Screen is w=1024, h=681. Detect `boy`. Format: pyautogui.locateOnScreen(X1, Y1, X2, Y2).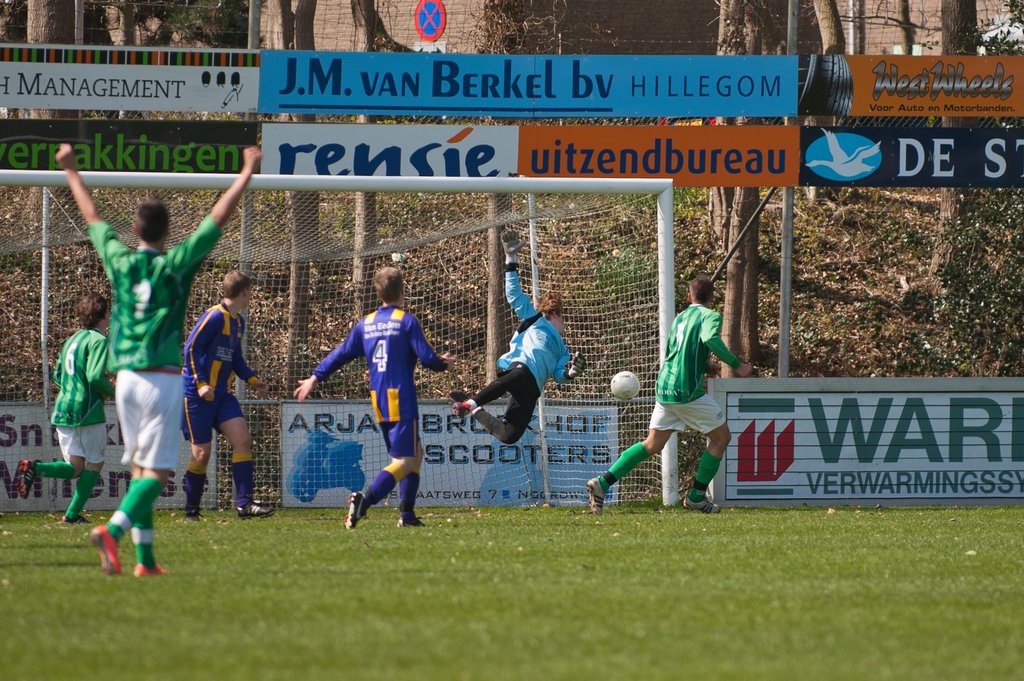
pyautogui.locateOnScreen(452, 226, 588, 454).
